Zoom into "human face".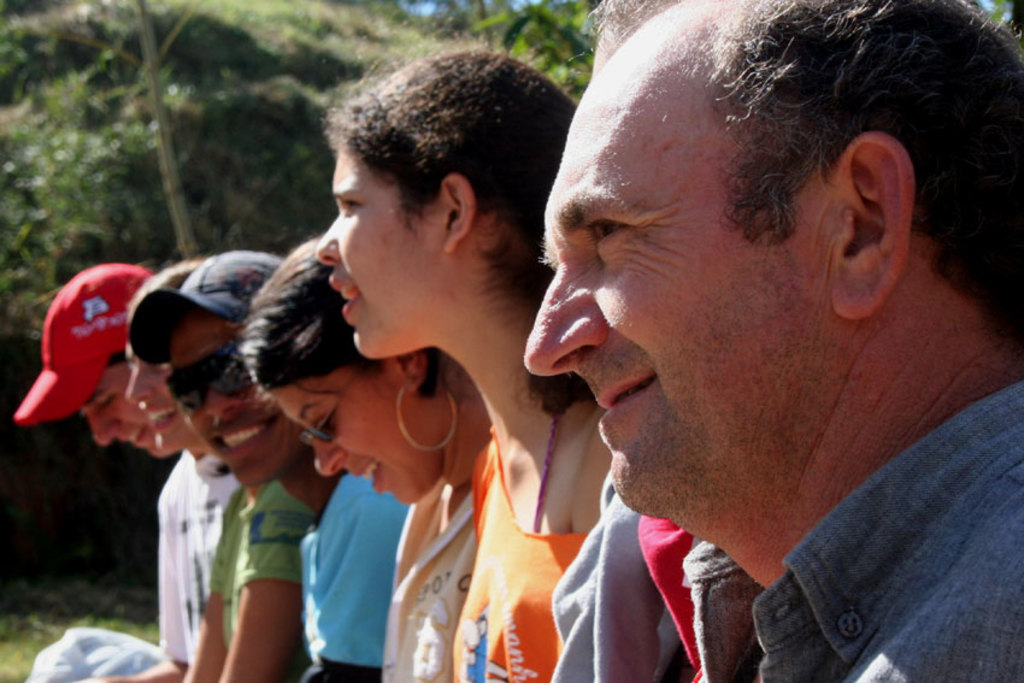
Zoom target: {"x1": 271, "y1": 367, "x2": 440, "y2": 505}.
